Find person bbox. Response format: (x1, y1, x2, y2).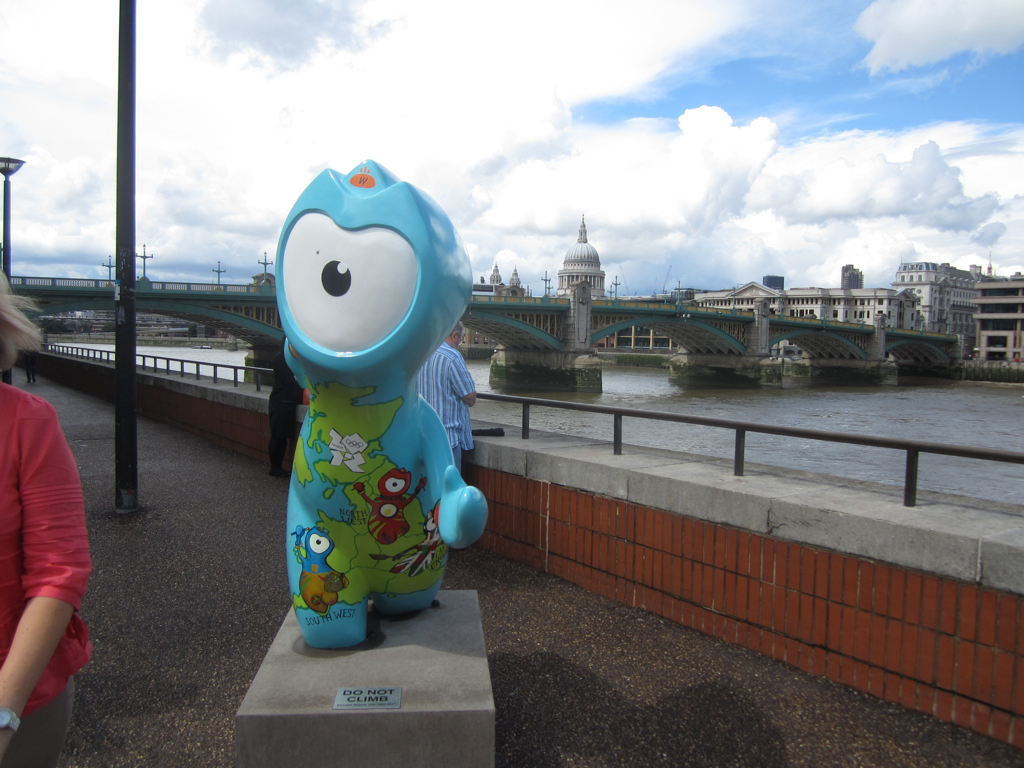
(3, 375, 107, 748).
